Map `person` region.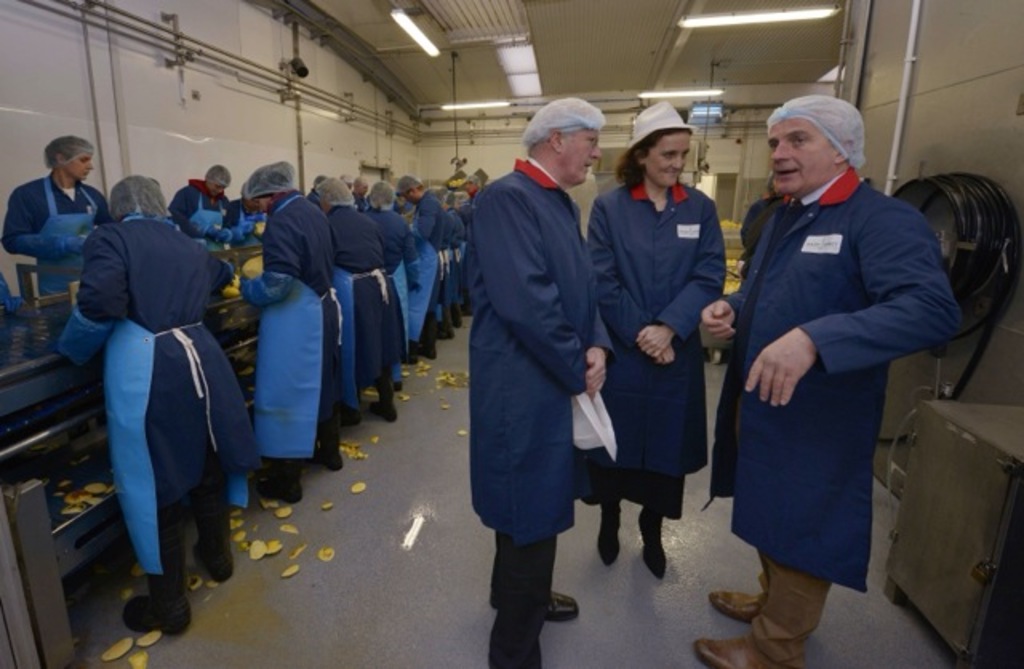
Mapped to bbox=(46, 166, 261, 642).
